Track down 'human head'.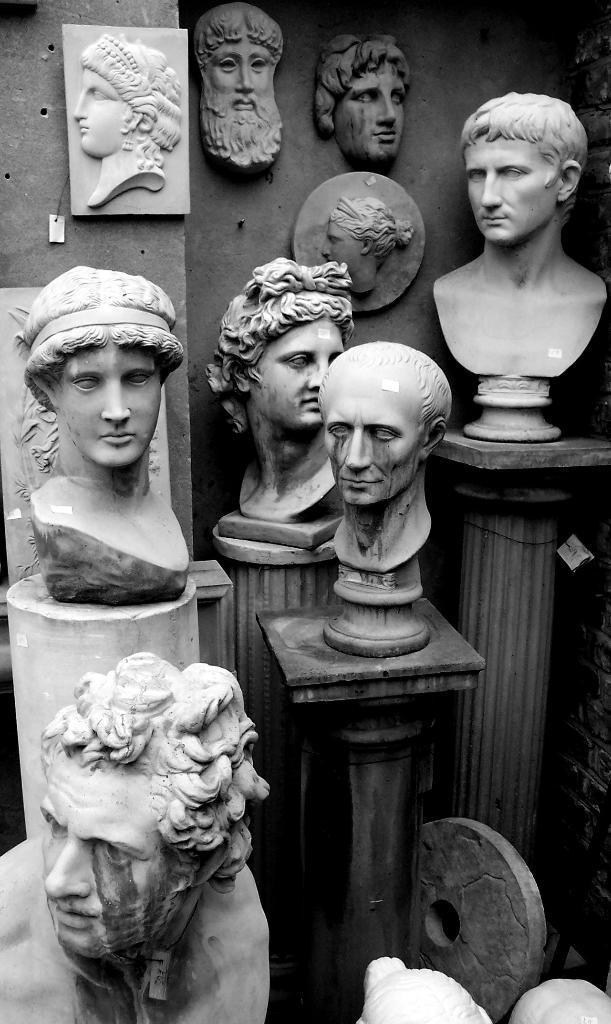
Tracked to {"x1": 322, "y1": 194, "x2": 414, "y2": 292}.
